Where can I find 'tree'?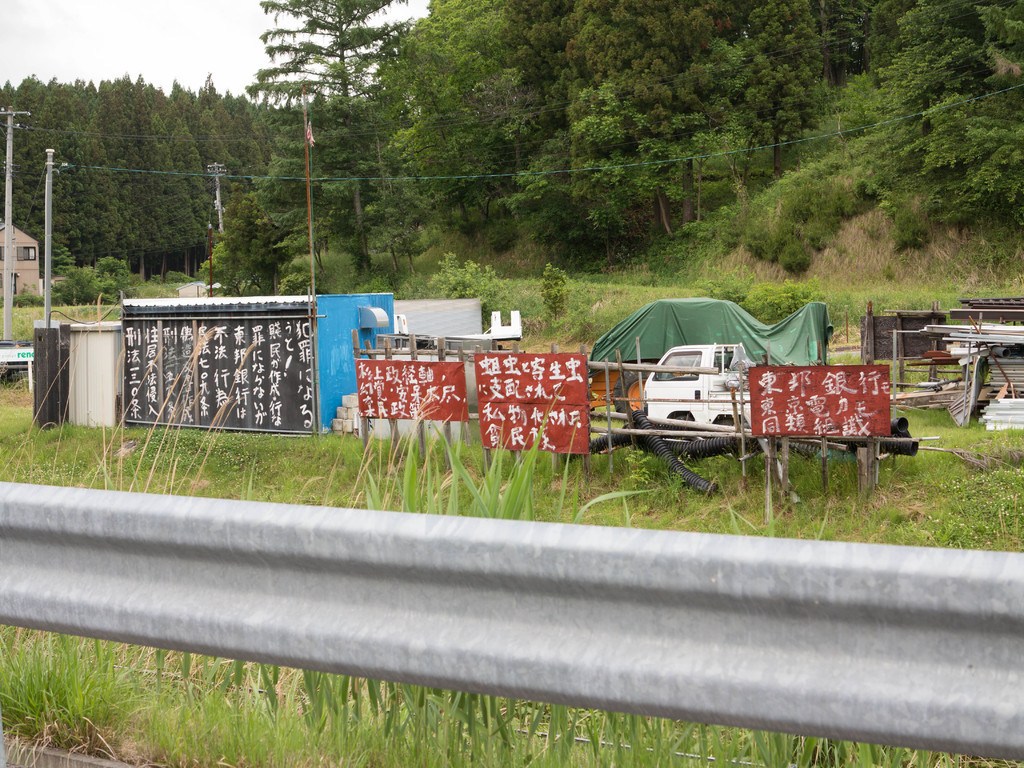
You can find it at left=257, top=149, right=333, bottom=276.
